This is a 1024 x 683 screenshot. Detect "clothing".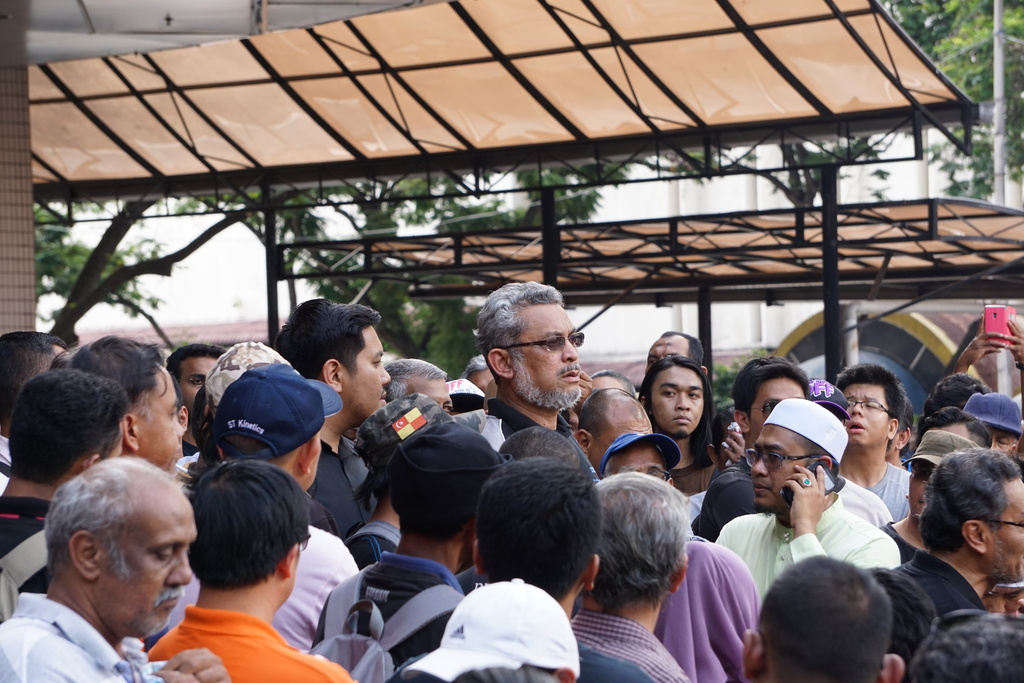
Rect(491, 395, 607, 488).
